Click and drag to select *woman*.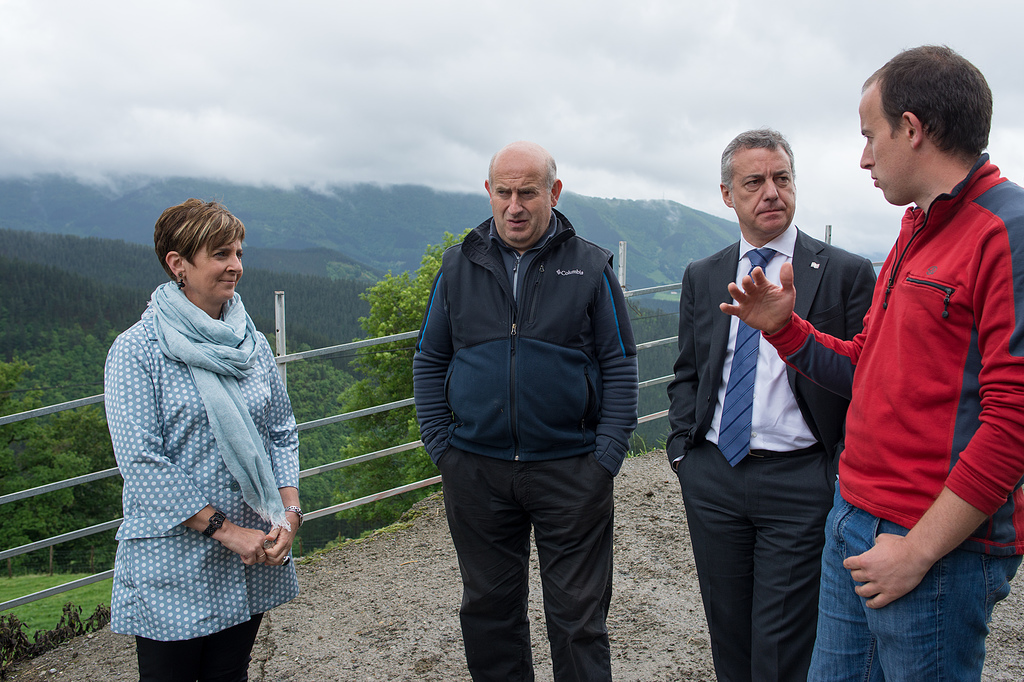
Selection: 83 170 324 681.
